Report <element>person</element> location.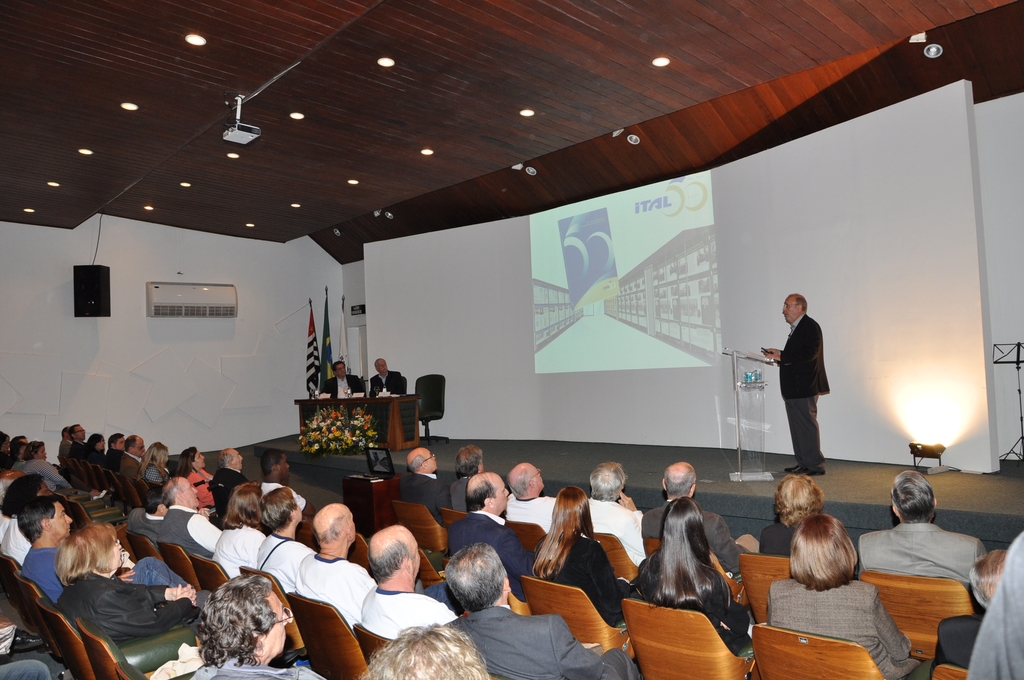
Report: <bbox>294, 500, 383, 631</bbox>.
